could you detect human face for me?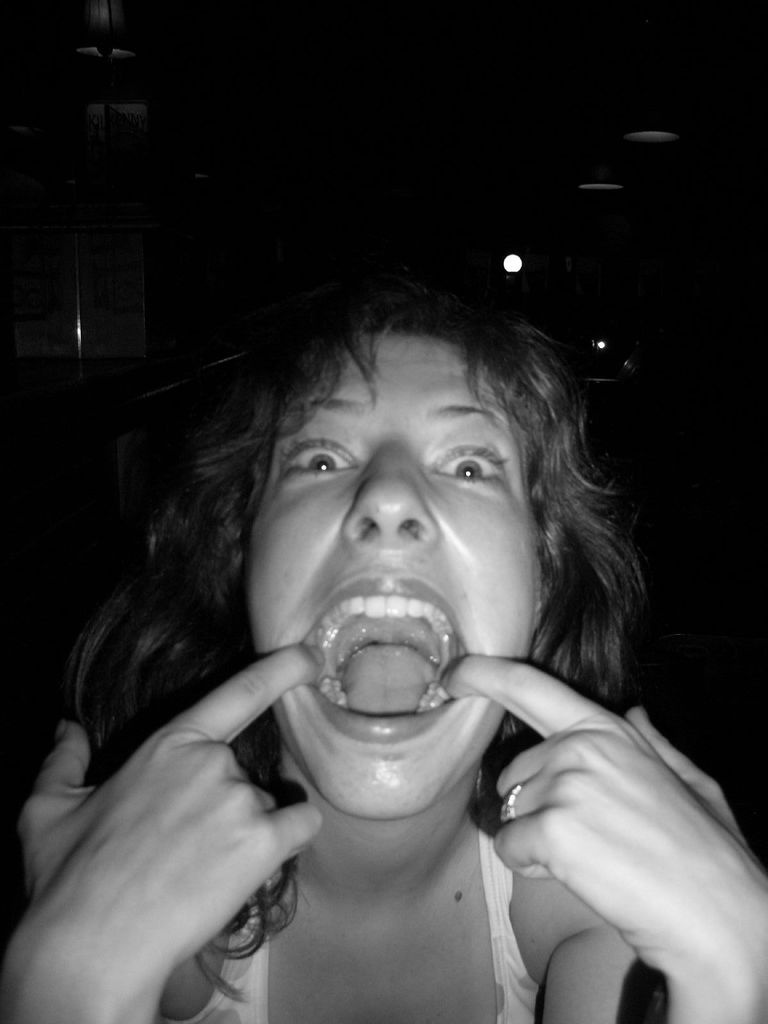
Detection result: [left=252, top=346, right=547, bottom=815].
